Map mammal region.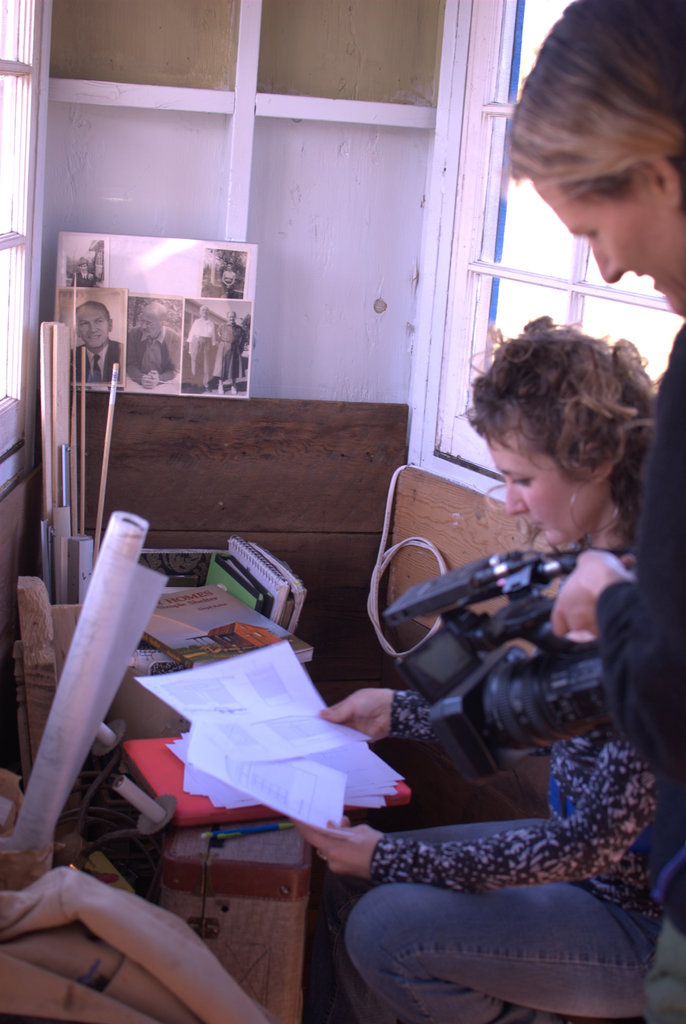
Mapped to box(127, 298, 185, 387).
